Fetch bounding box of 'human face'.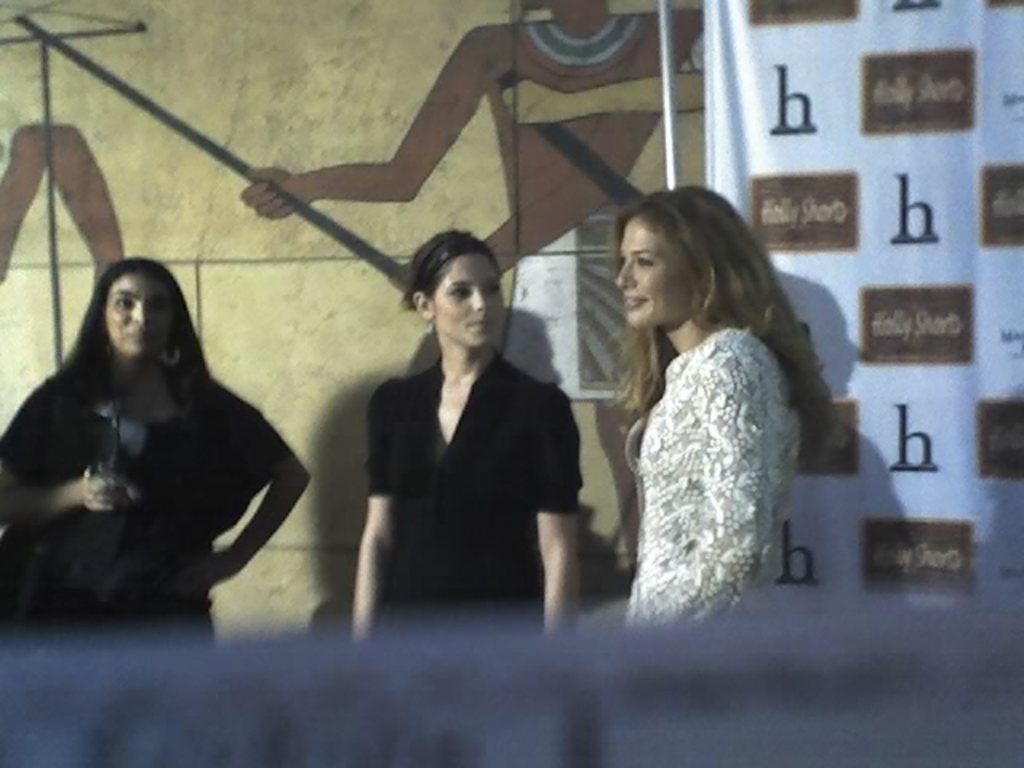
Bbox: BBox(104, 272, 173, 349).
